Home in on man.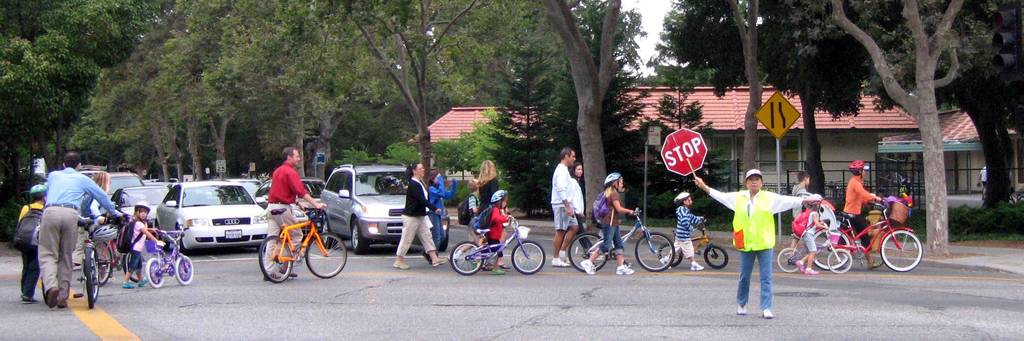
Homed in at bbox(544, 147, 582, 269).
